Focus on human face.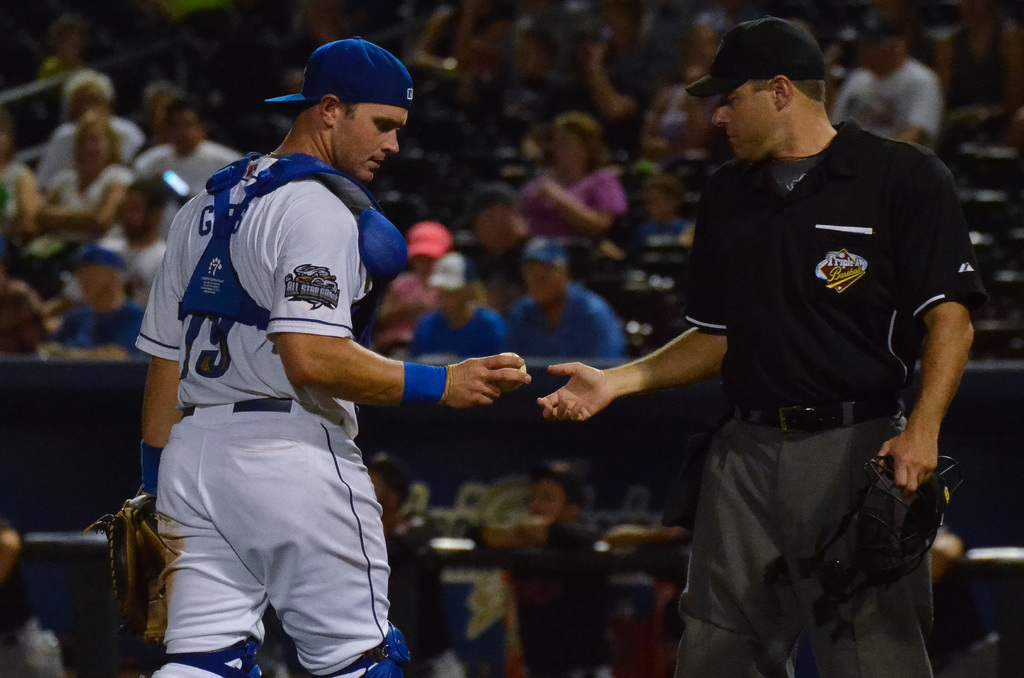
Focused at left=705, top=78, right=774, bottom=161.
